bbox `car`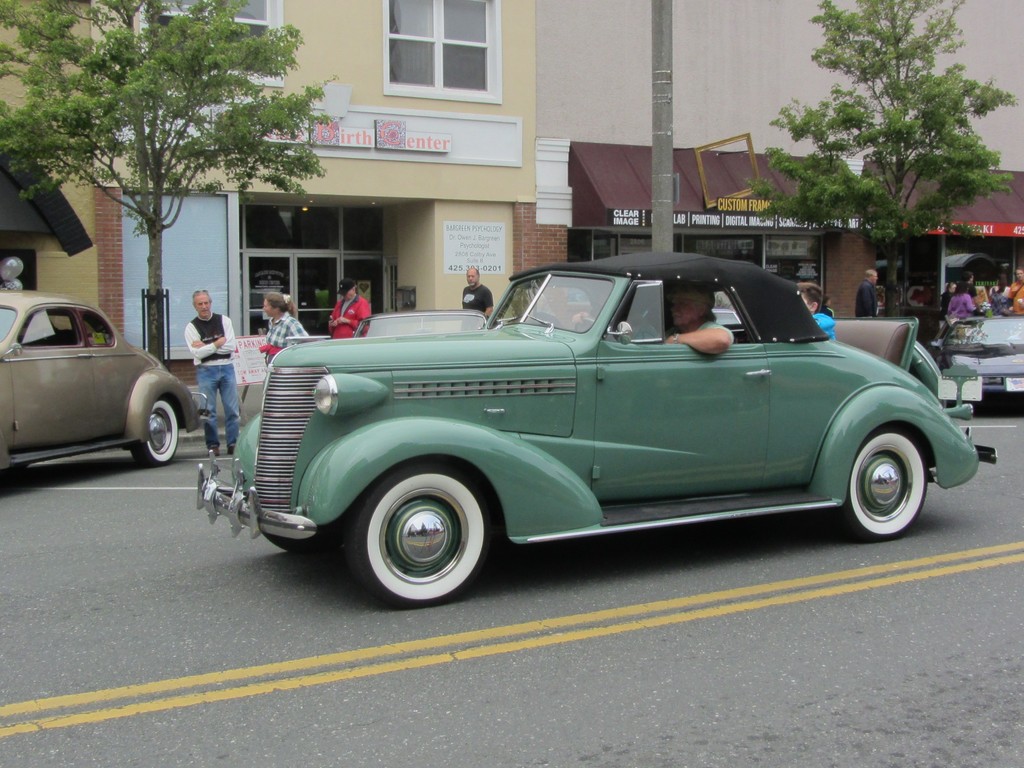
BBox(198, 249, 999, 611)
